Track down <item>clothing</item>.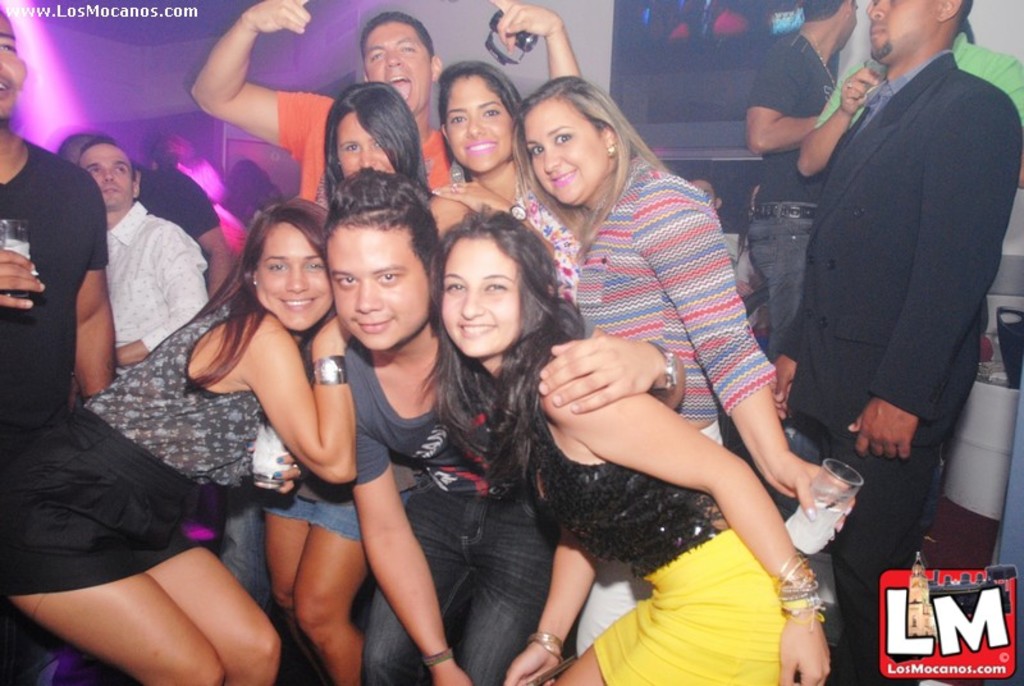
Tracked to x1=742, y1=28, x2=835, y2=358.
